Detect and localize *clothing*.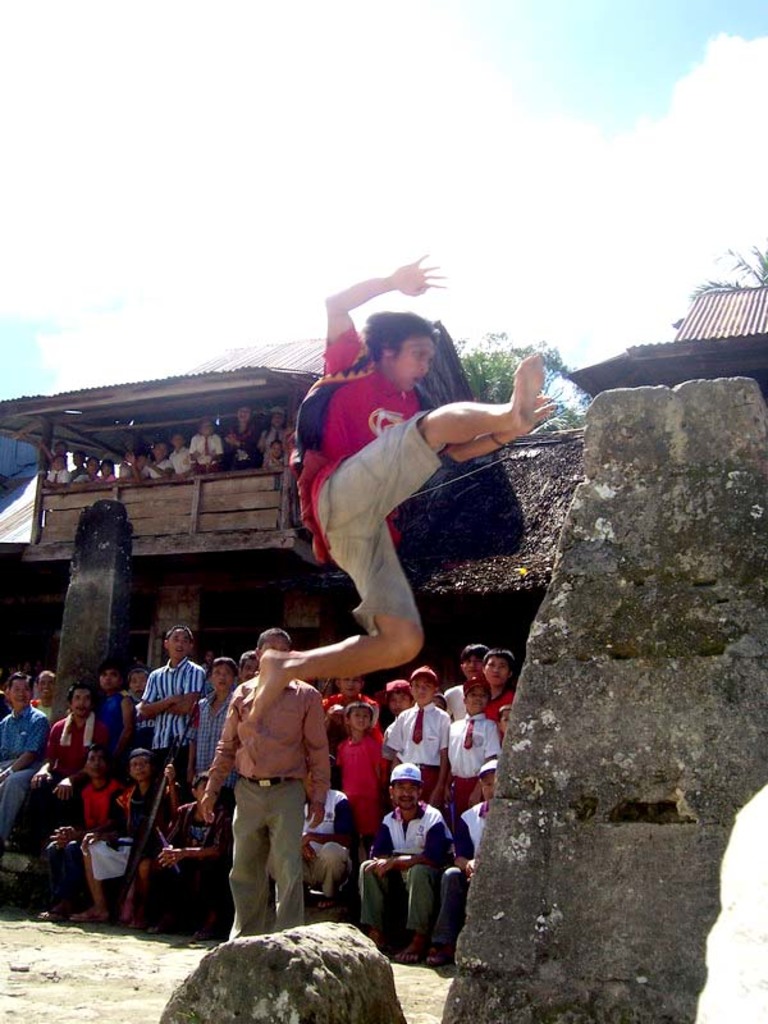
Localized at pyautogui.locateOnScreen(439, 676, 502, 801).
